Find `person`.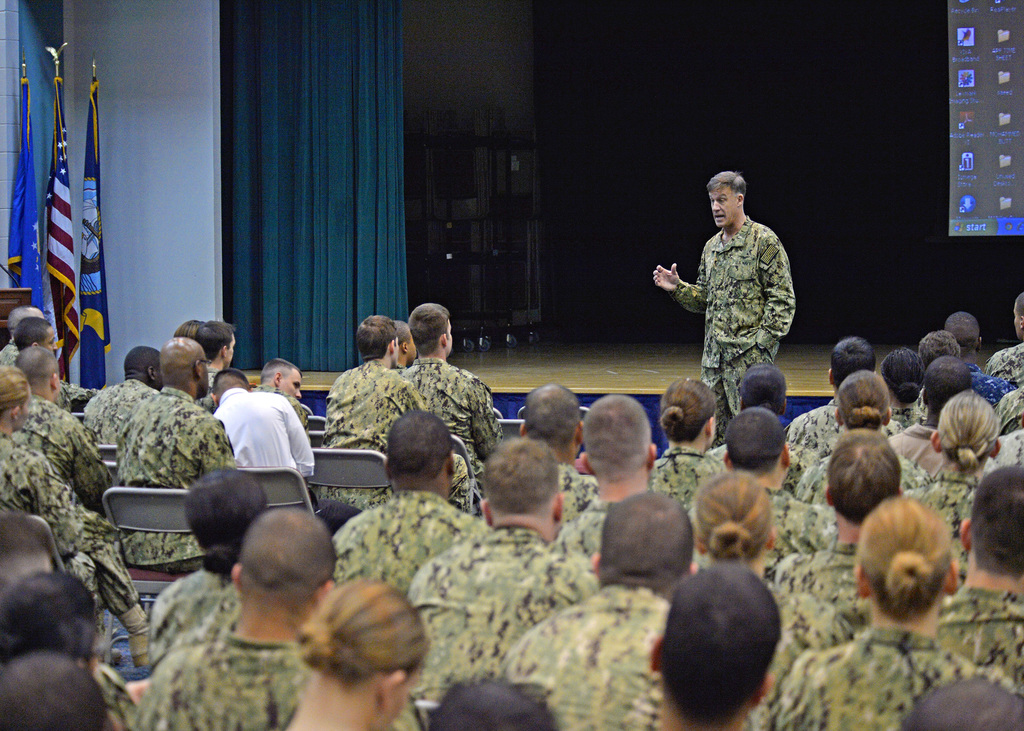
136 502 352 730.
